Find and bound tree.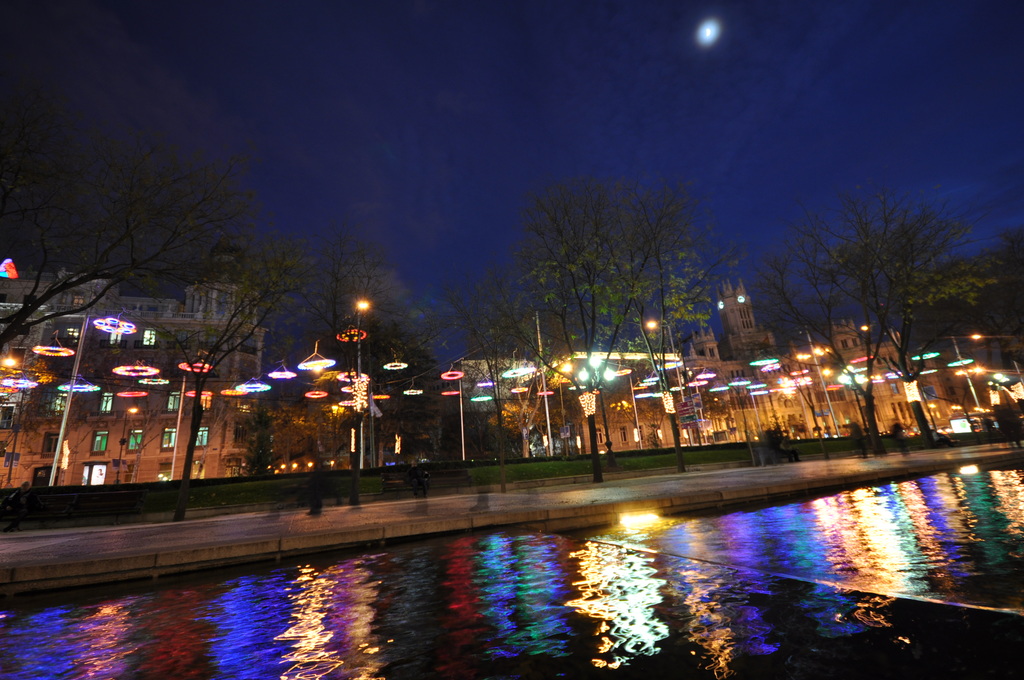
Bound: select_region(310, 252, 463, 465).
